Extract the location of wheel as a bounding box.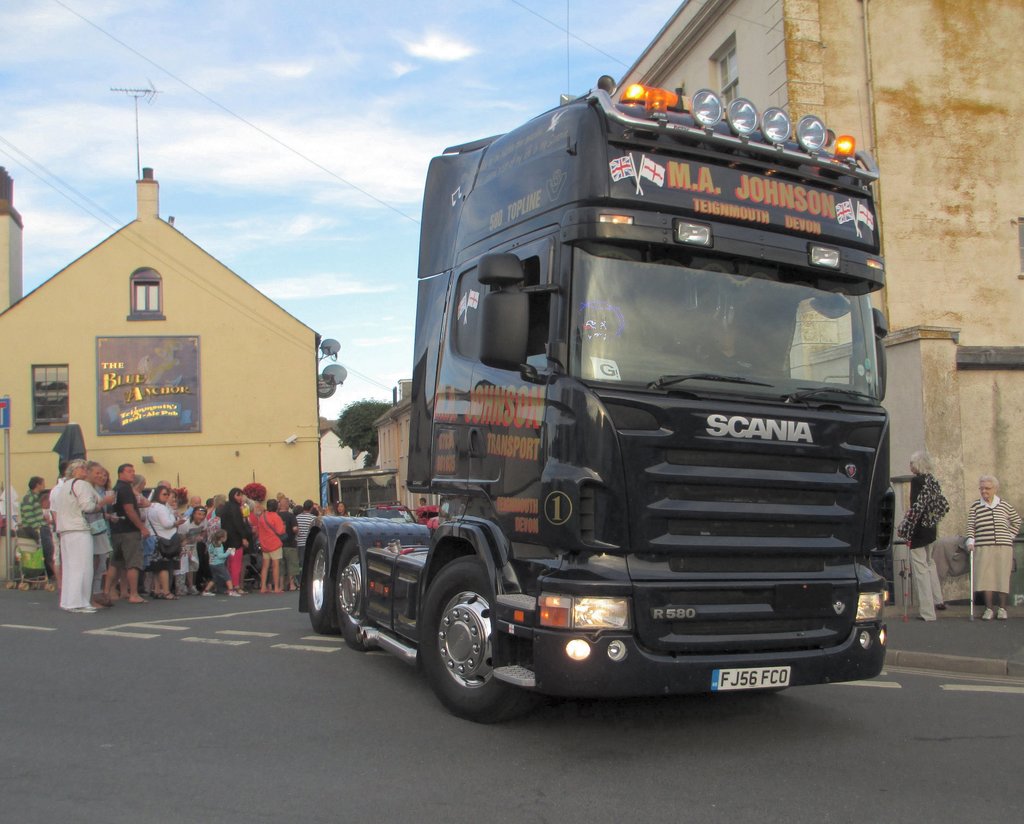
<box>309,530,333,633</box>.
